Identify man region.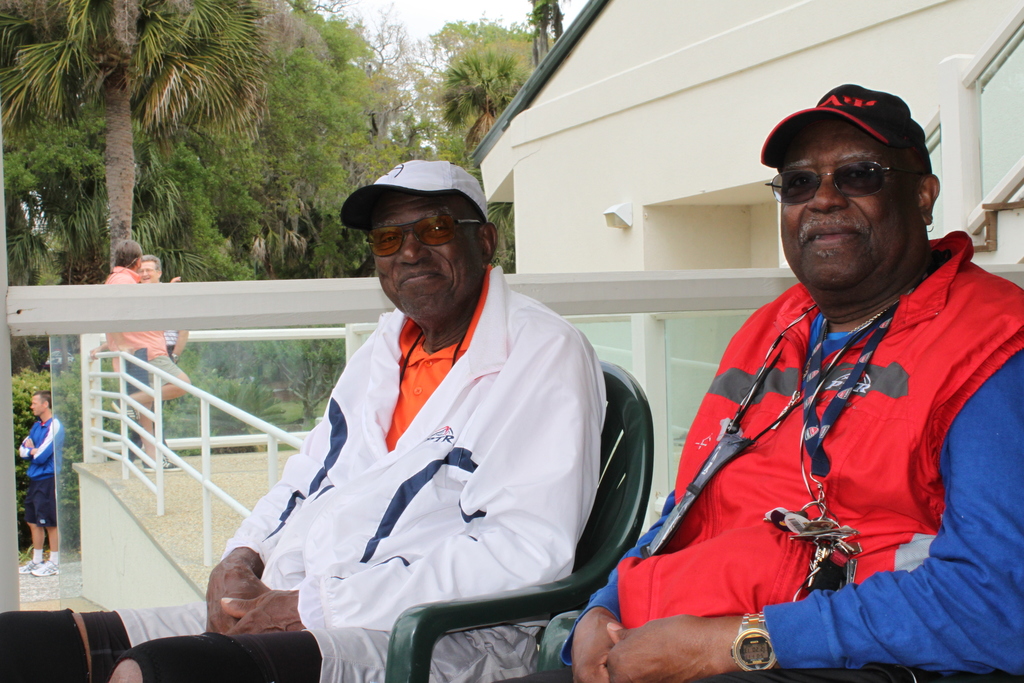
Region: 573, 85, 1023, 682.
